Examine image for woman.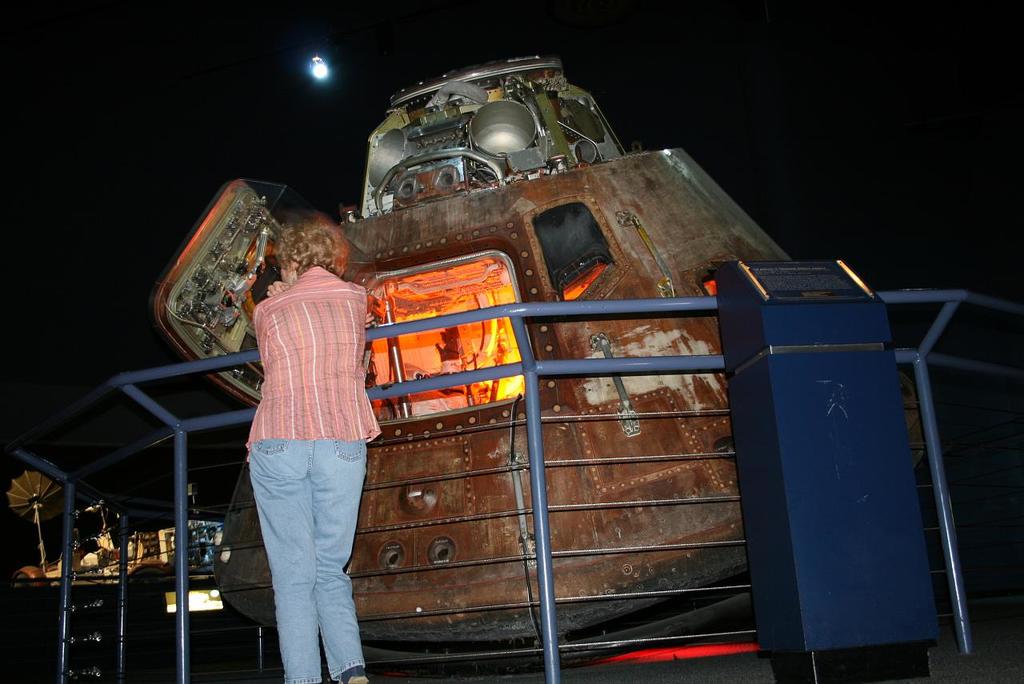
Examination result: bbox=[212, 190, 388, 666].
